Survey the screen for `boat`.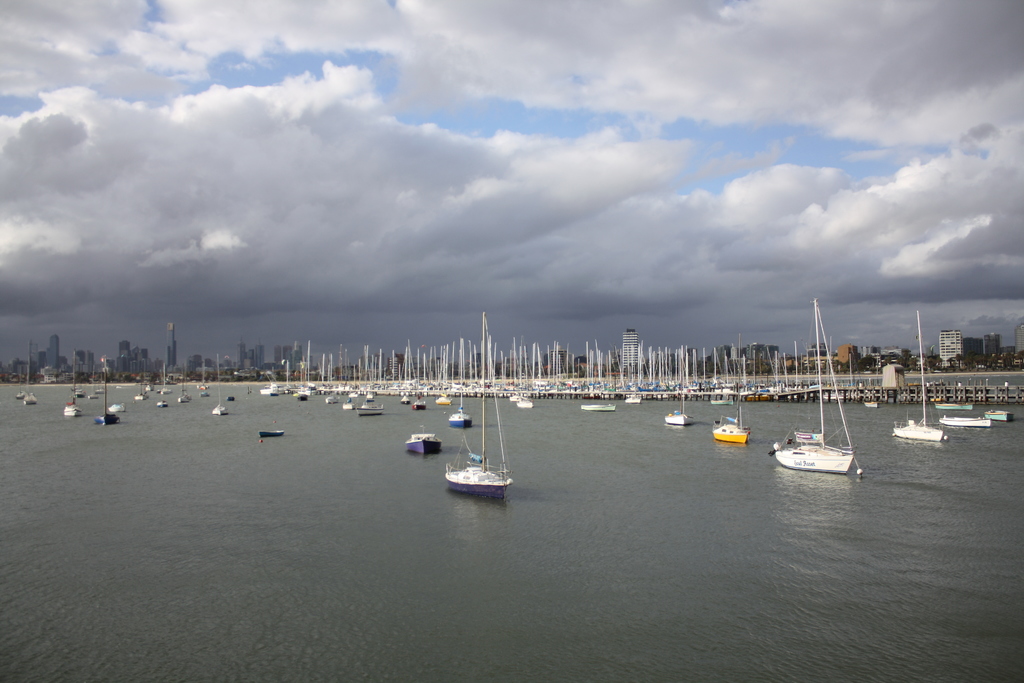
Survey found: left=108, top=401, right=129, bottom=413.
